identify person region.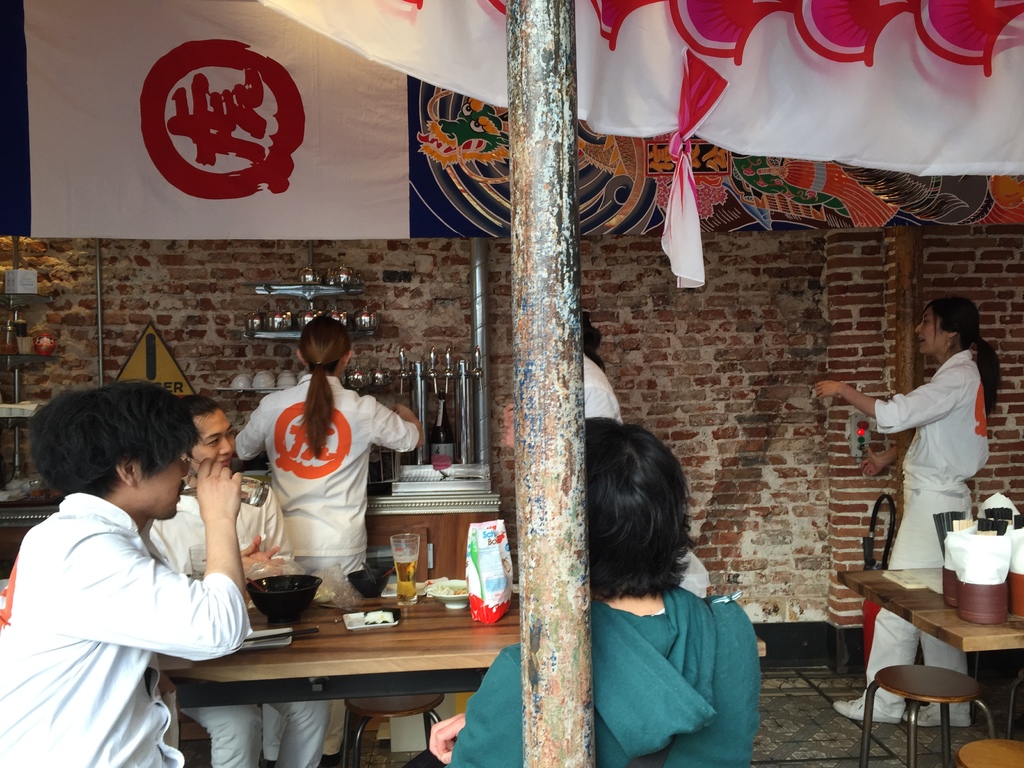
Region: crop(152, 390, 337, 767).
